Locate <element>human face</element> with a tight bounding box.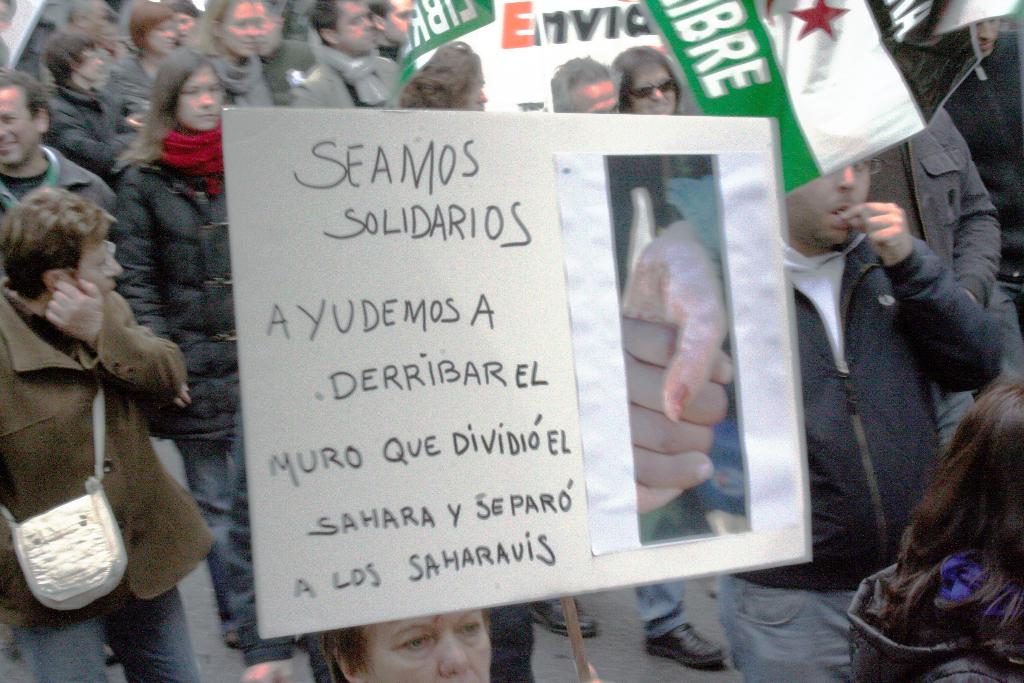
bbox=(0, 88, 40, 166).
